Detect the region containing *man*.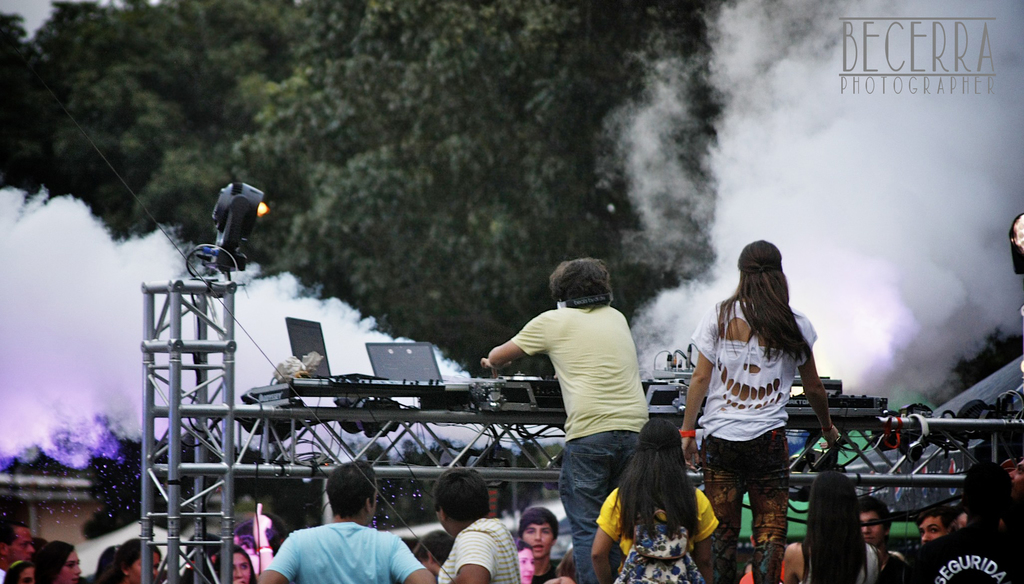
913/467/1023/583.
